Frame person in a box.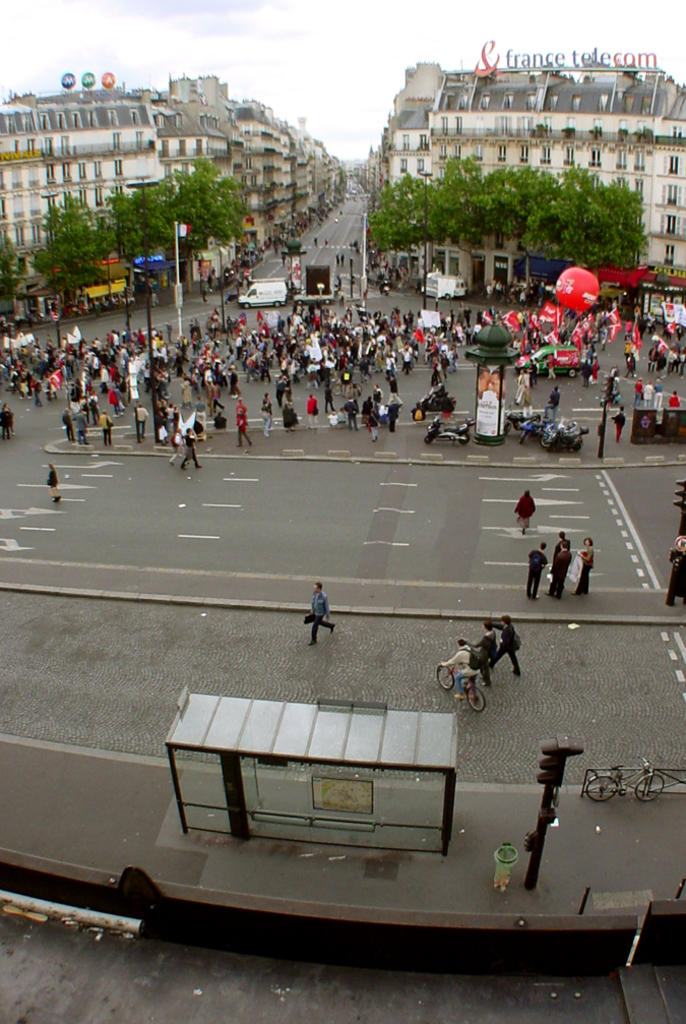
BBox(550, 539, 571, 599).
